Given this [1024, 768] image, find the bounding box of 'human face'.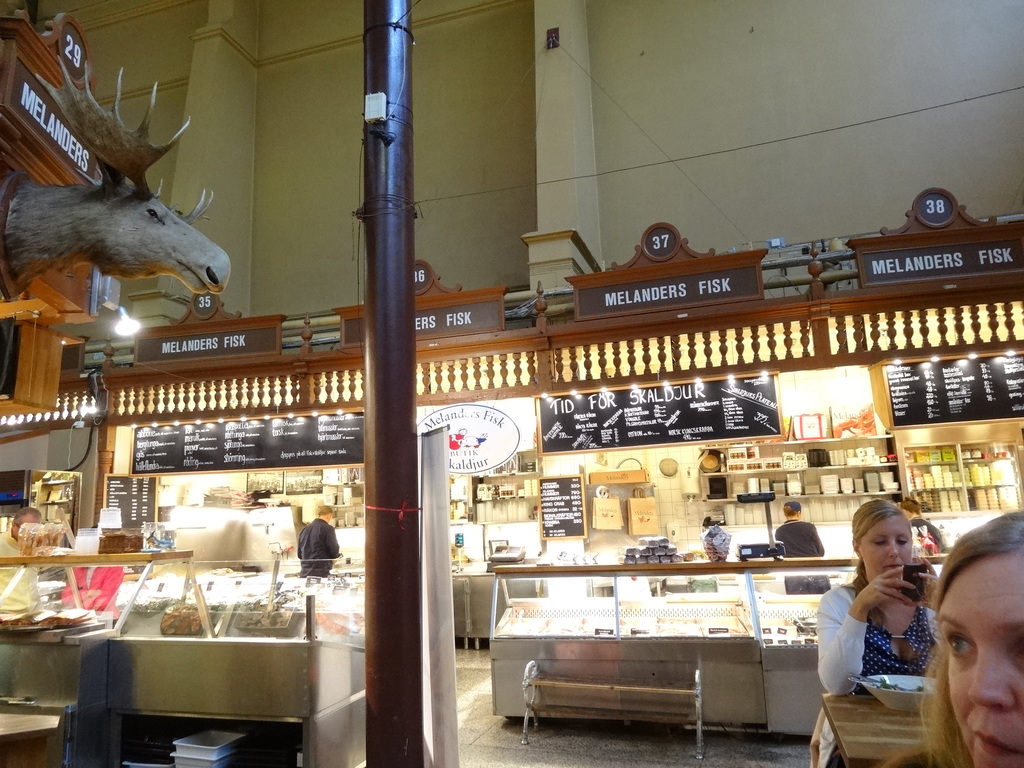
rect(16, 516, 42, 536).
